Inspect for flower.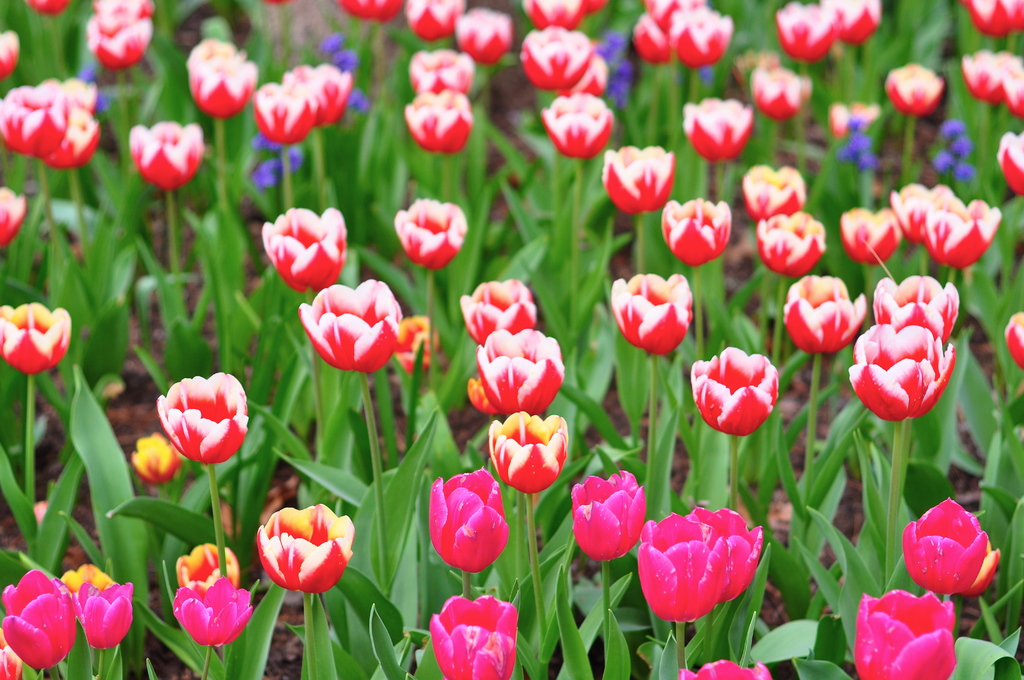
Inspection: x1=59, y1=560, x2=124, y2=601.
